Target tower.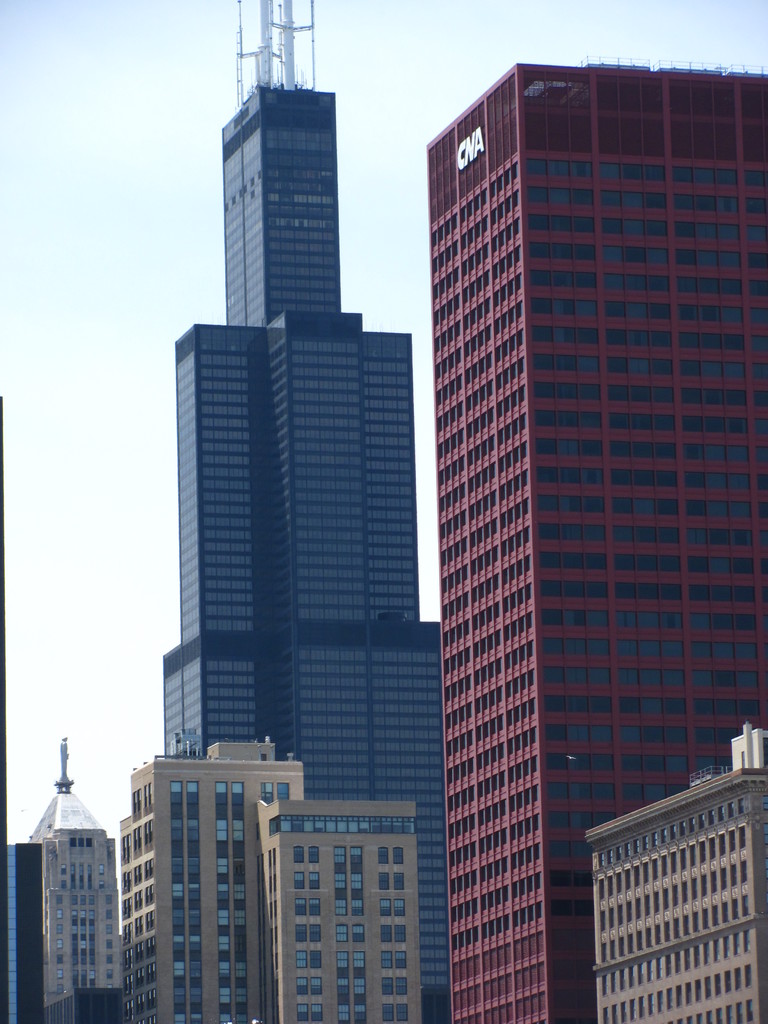
Target region: <bbox>422, 73, 767, 1023</bbox>.
